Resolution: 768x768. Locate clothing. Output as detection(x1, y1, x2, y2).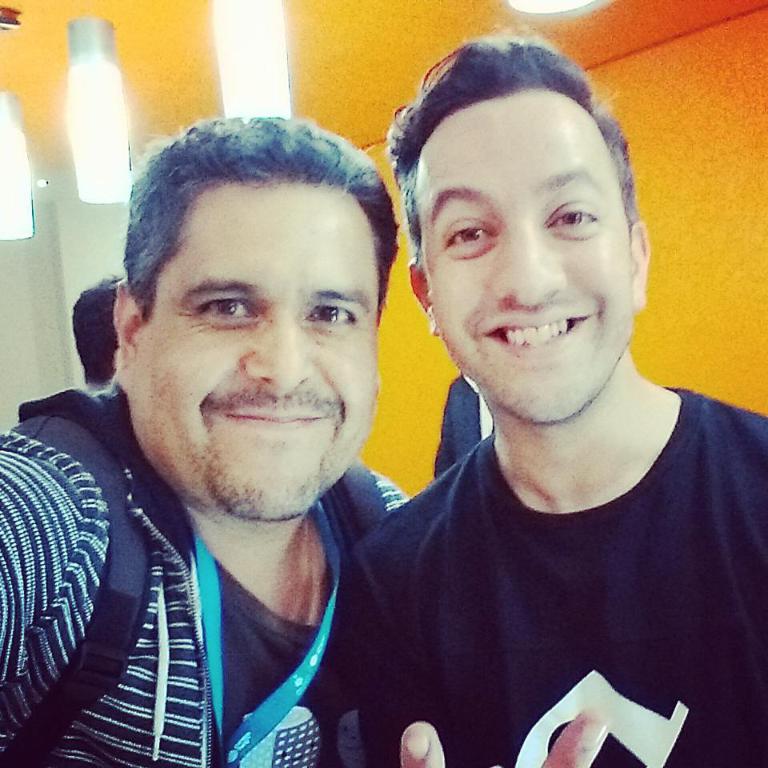
detection(0, 383, 408, 767).
